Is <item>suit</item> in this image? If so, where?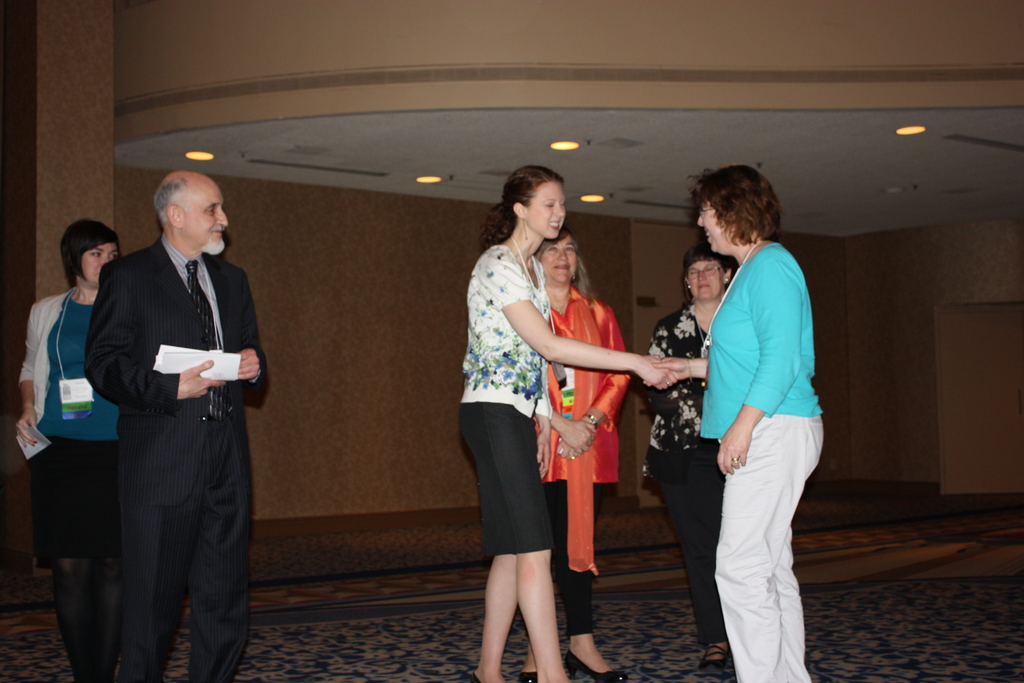
Yes, at (86, 236, 254, 679).
